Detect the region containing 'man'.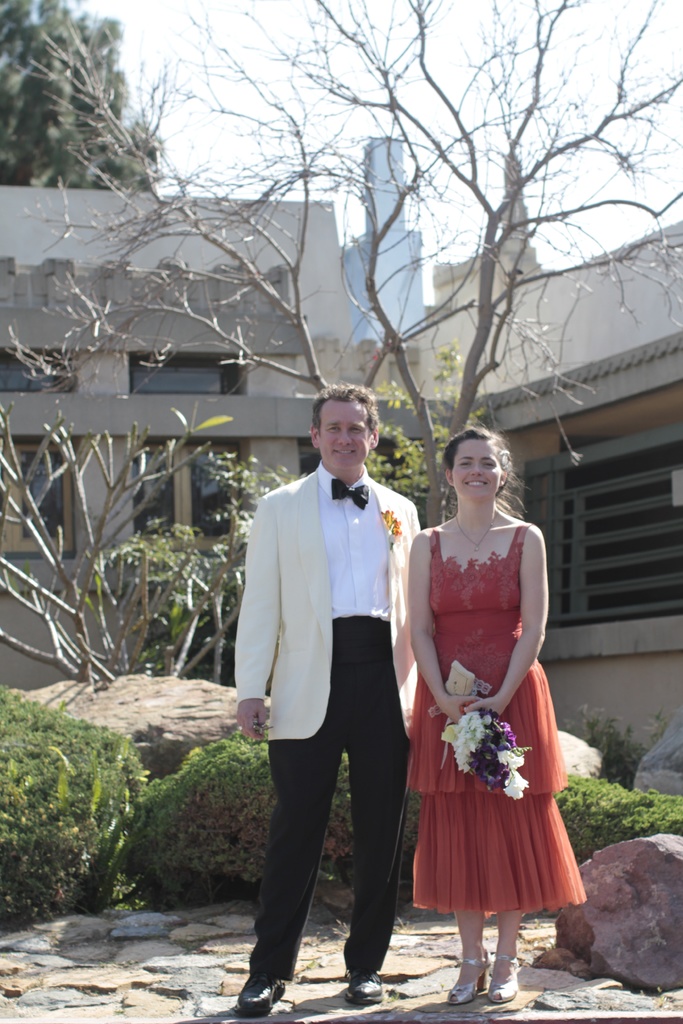
215, 376, 425, 1017.
